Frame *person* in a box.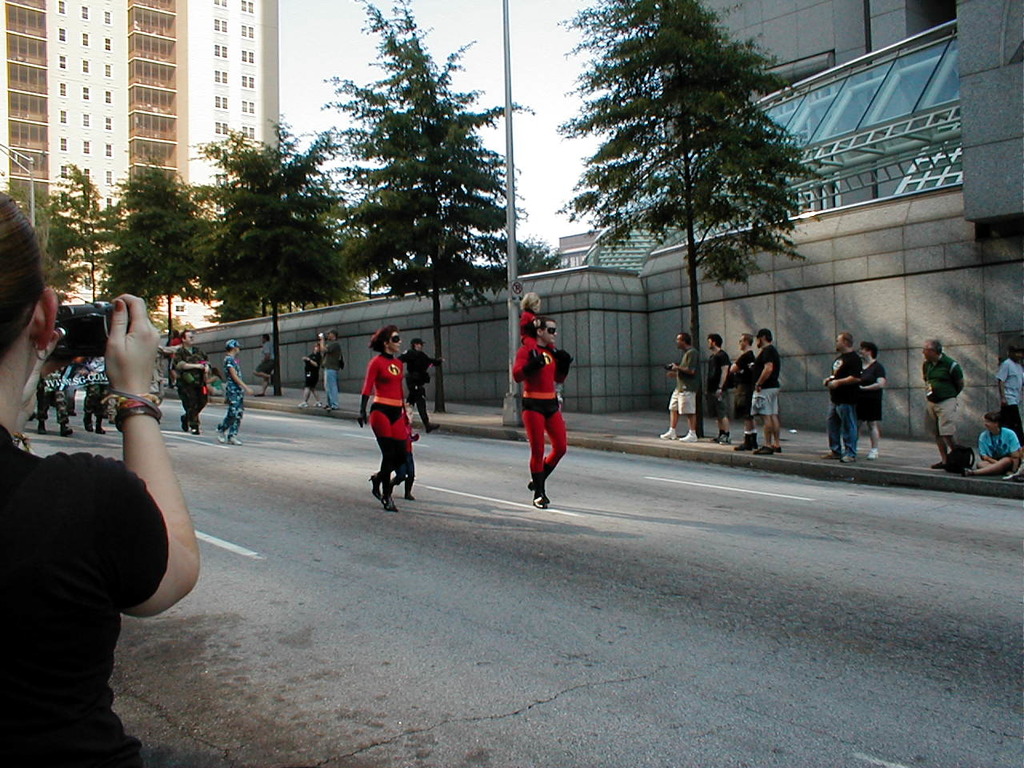
left=666, top=330, right=703, bottom=446.
